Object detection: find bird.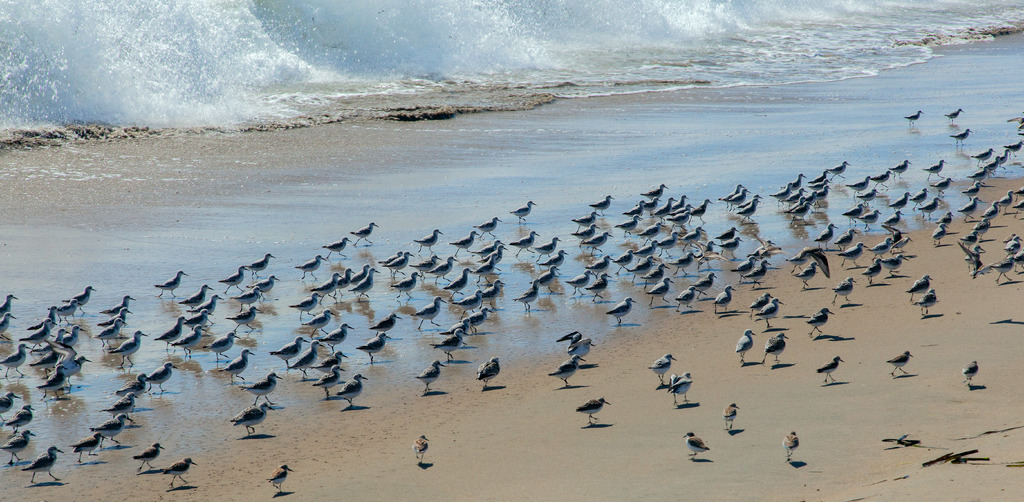
box=[250, 250, 275, 280].
